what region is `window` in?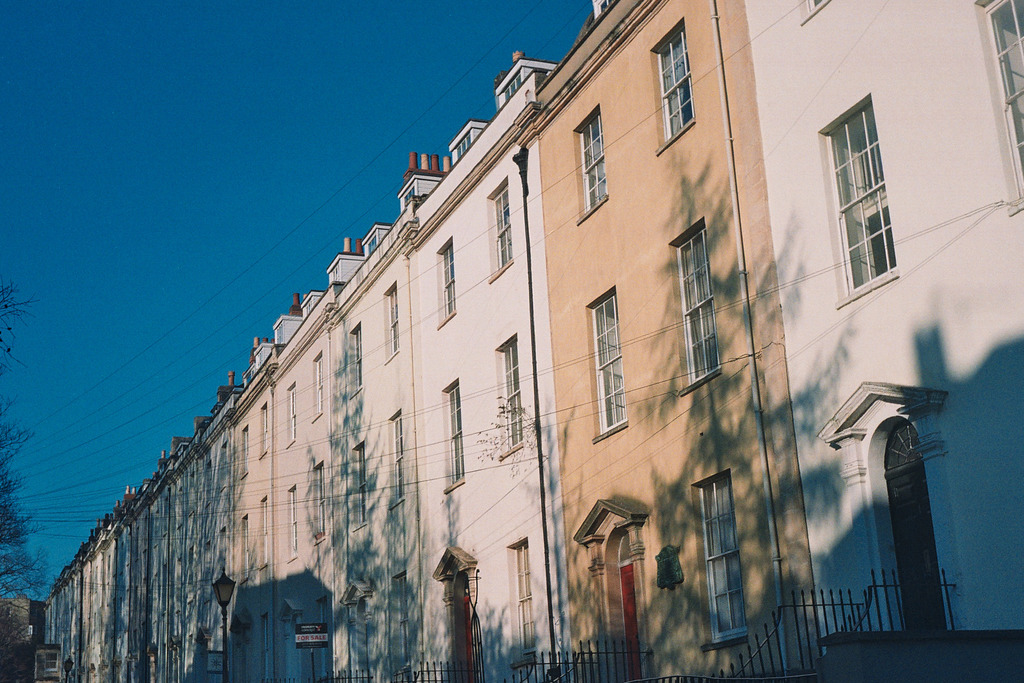
left=831, top=92, right=915, bottom=307.
